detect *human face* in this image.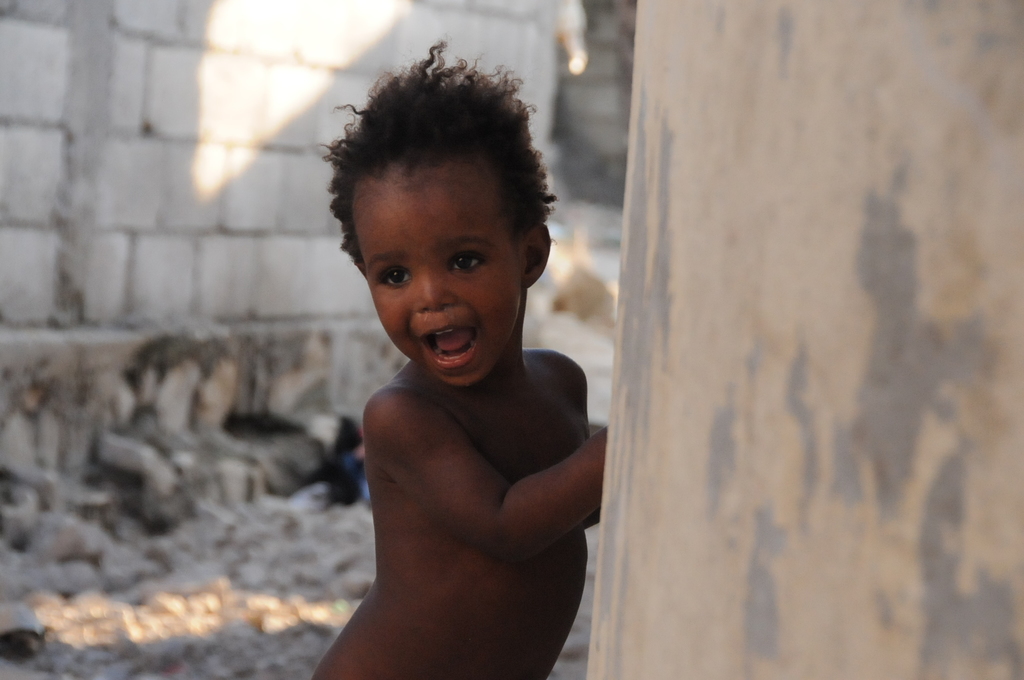
Detection: 355/161/524/387.
